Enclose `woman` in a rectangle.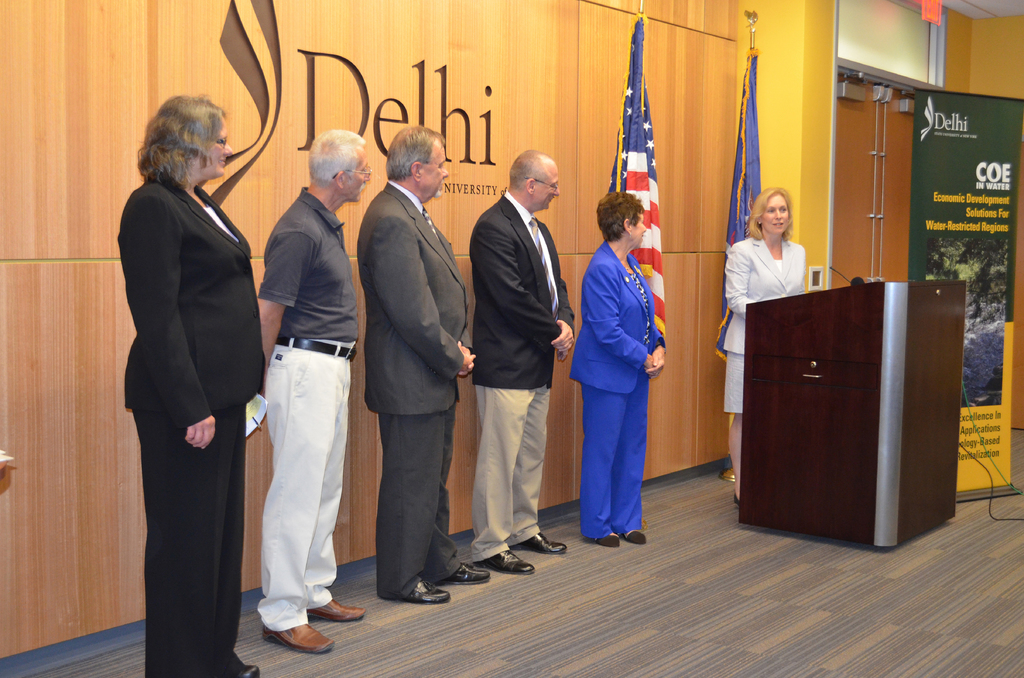
bbox(113, 81, 263, 675).
